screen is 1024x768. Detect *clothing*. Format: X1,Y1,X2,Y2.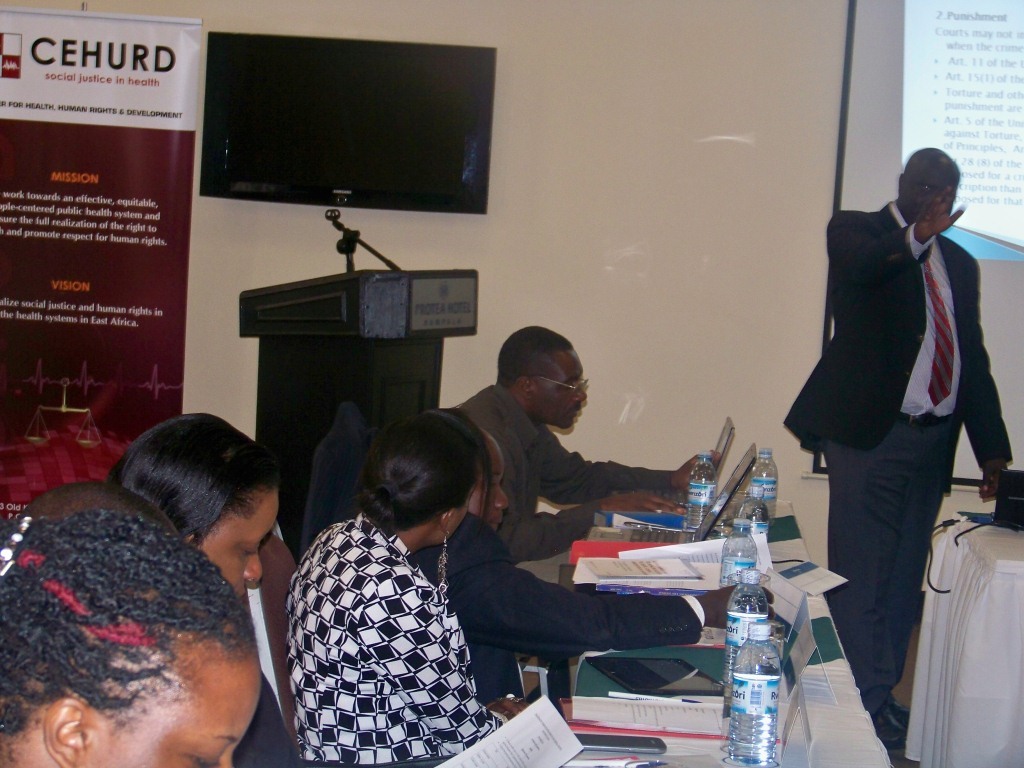
288,519,478,766.
